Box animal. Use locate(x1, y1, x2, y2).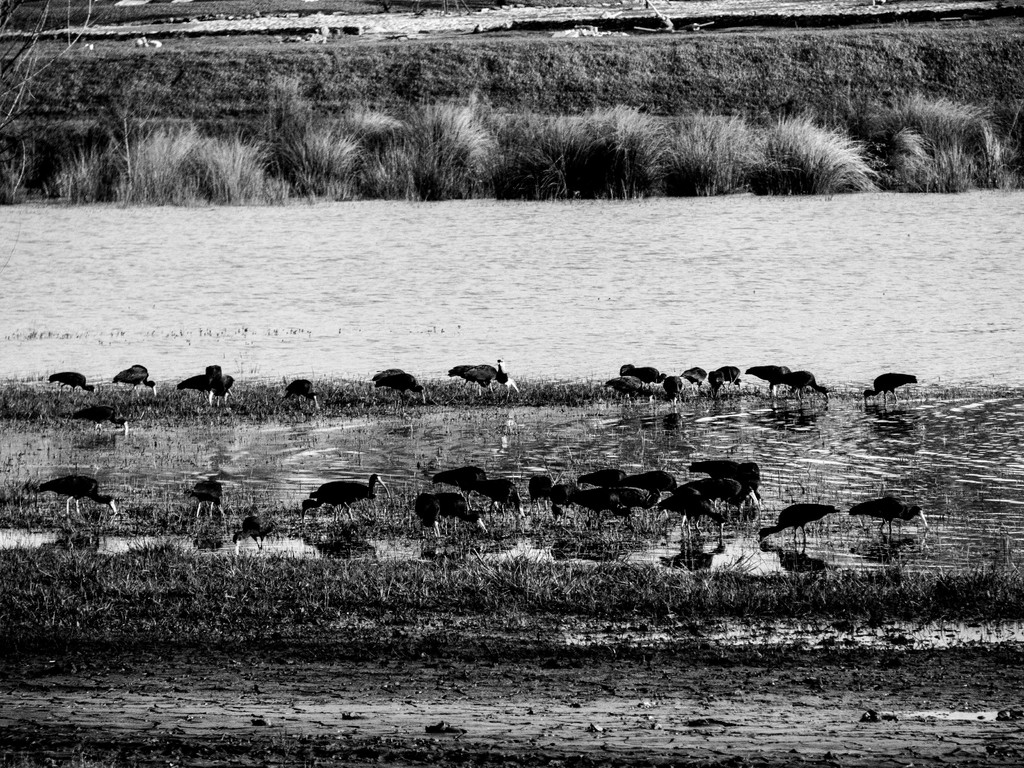
locate(189, 479, 226, 516).
